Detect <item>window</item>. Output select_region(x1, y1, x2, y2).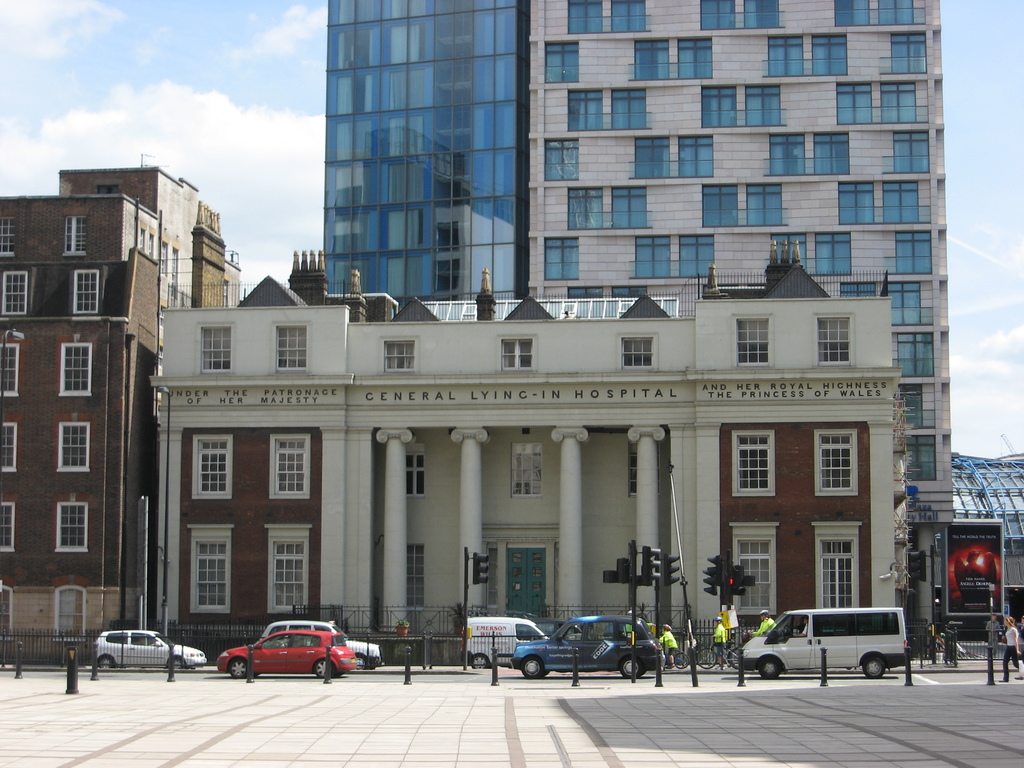
select_region(567, 85, 605, 131).
